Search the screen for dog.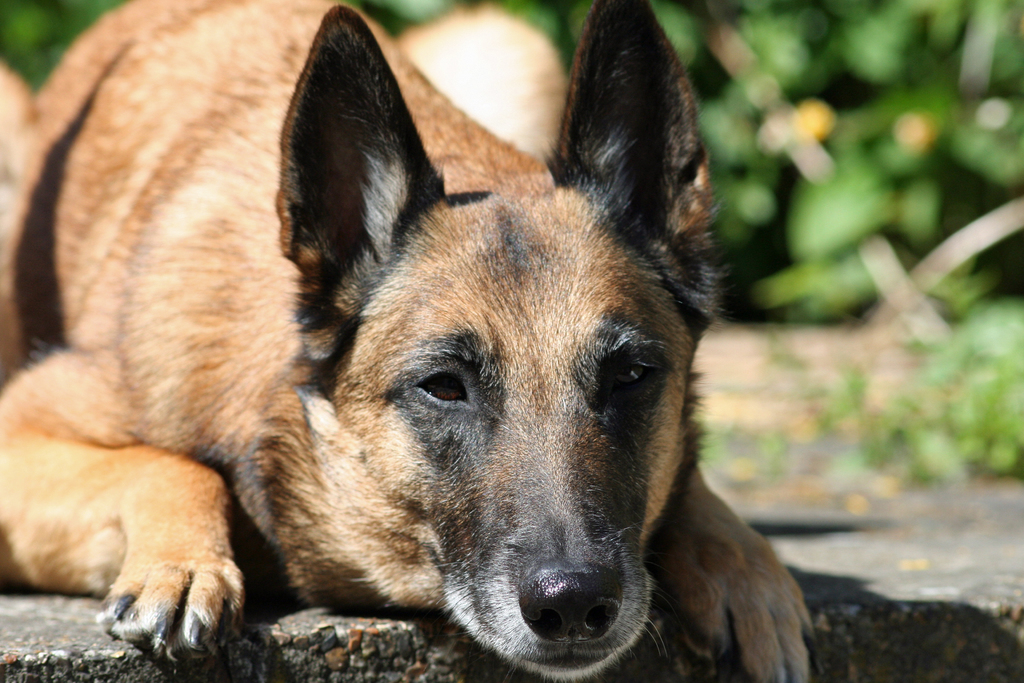
Found at locate(0, 0, 820, 682).
